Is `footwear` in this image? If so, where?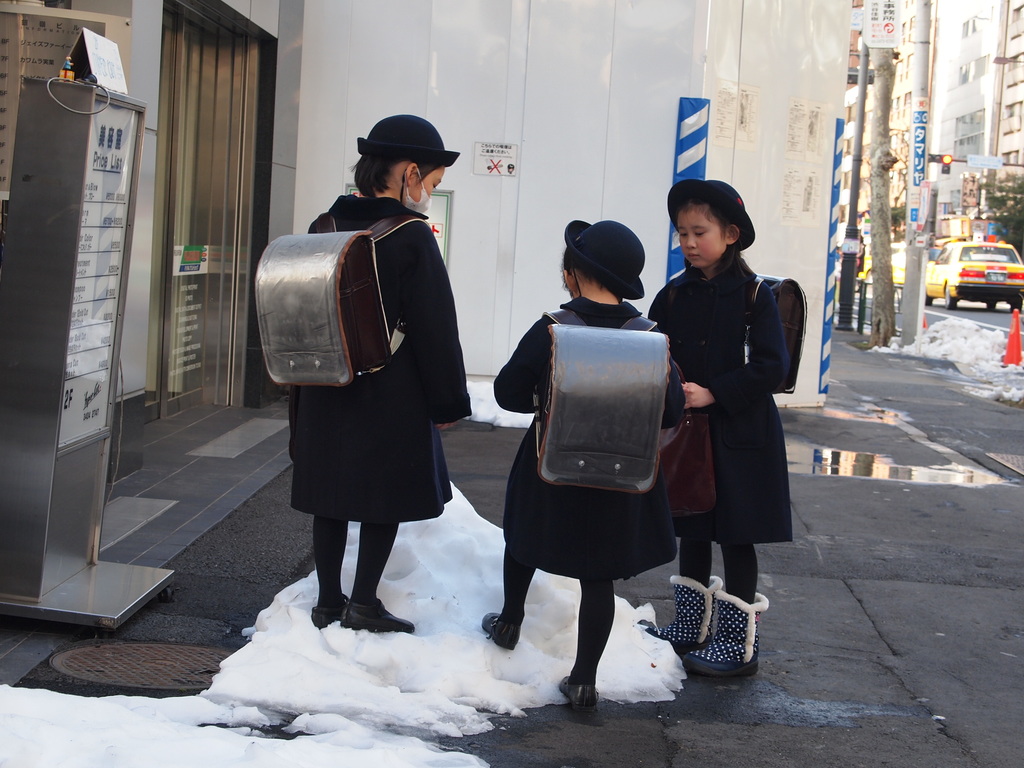
Yes, at rect(646, 575, 723, 648).
